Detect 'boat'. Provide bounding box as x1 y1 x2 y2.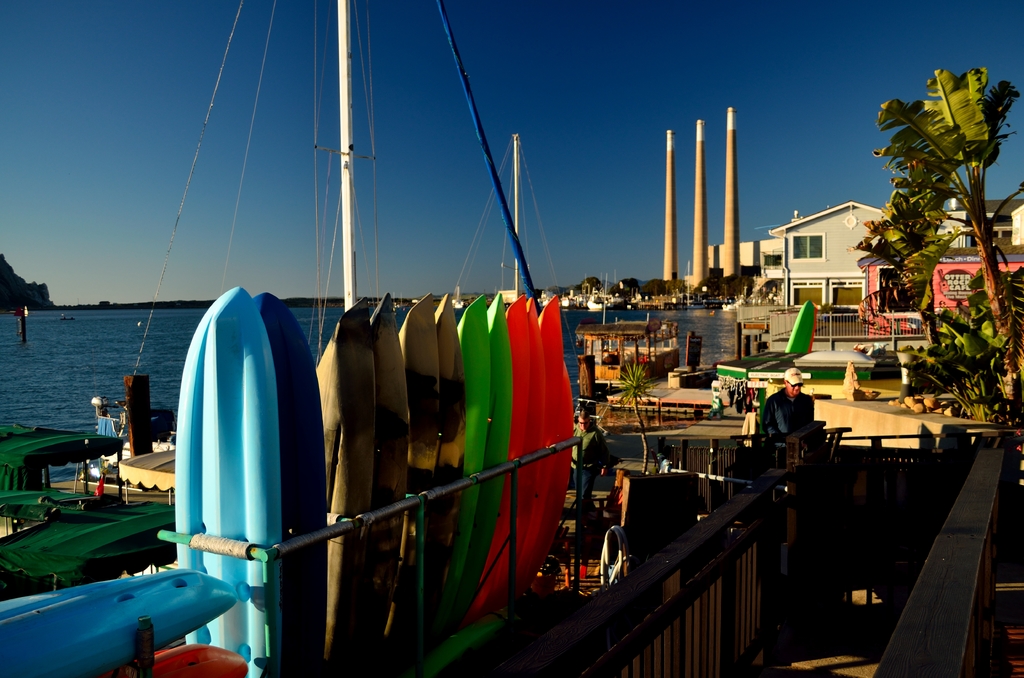
804 300 820 354.
